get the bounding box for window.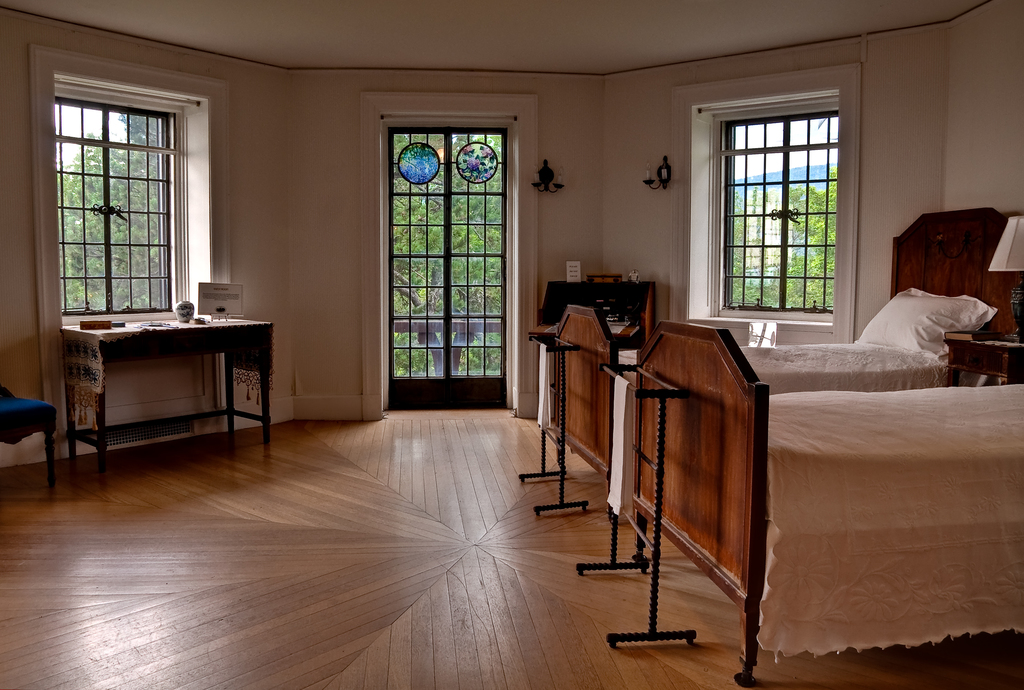
x1=45 y1=68 x2=233 y2=328.
